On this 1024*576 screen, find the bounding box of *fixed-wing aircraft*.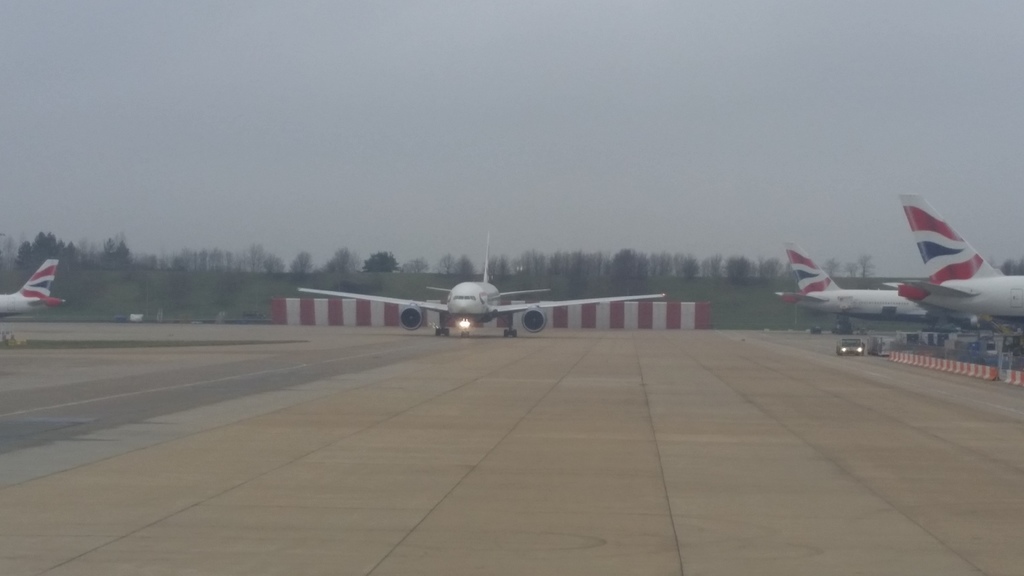
Bounding box: bbox=[0, 255, 72, 320].
